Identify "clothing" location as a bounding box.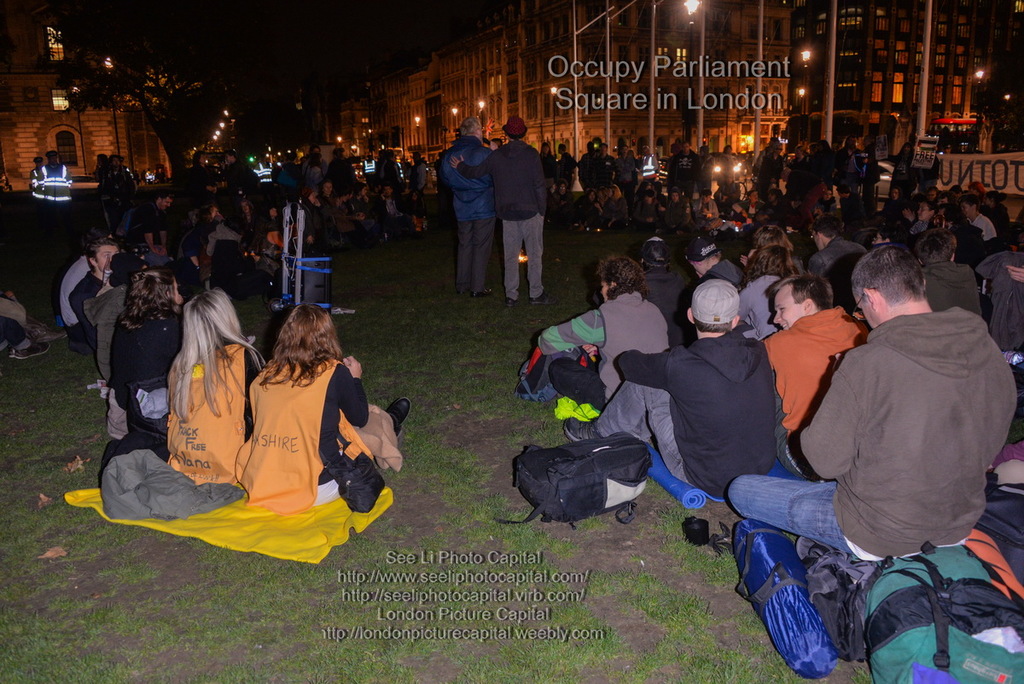
box=[636, 263, 684, 320].
